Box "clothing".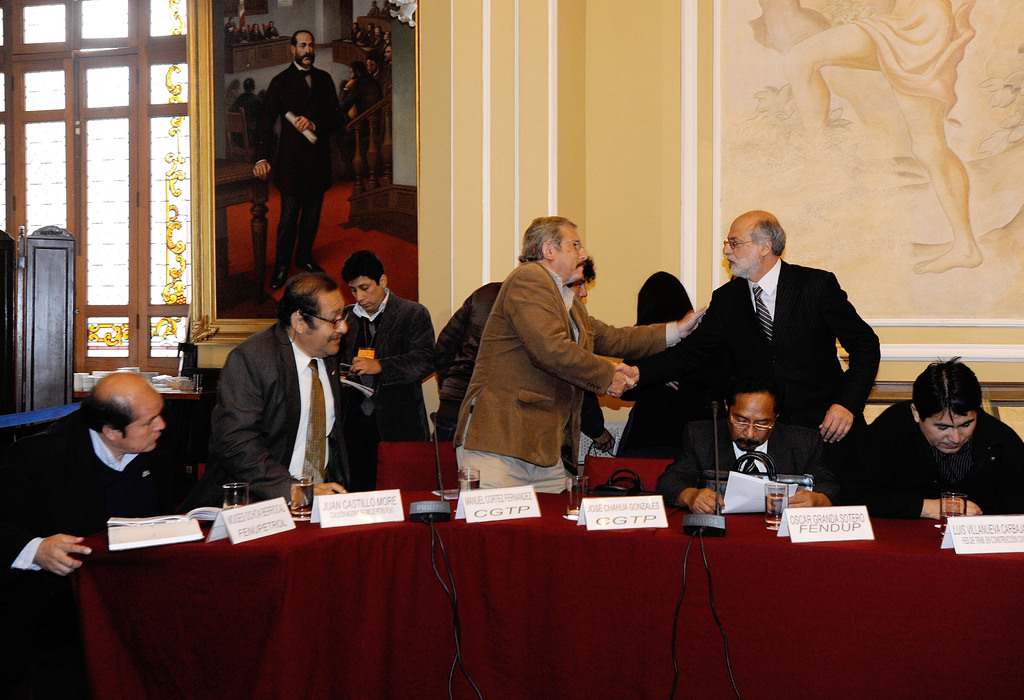
crop(333, 284, 440, 491).
